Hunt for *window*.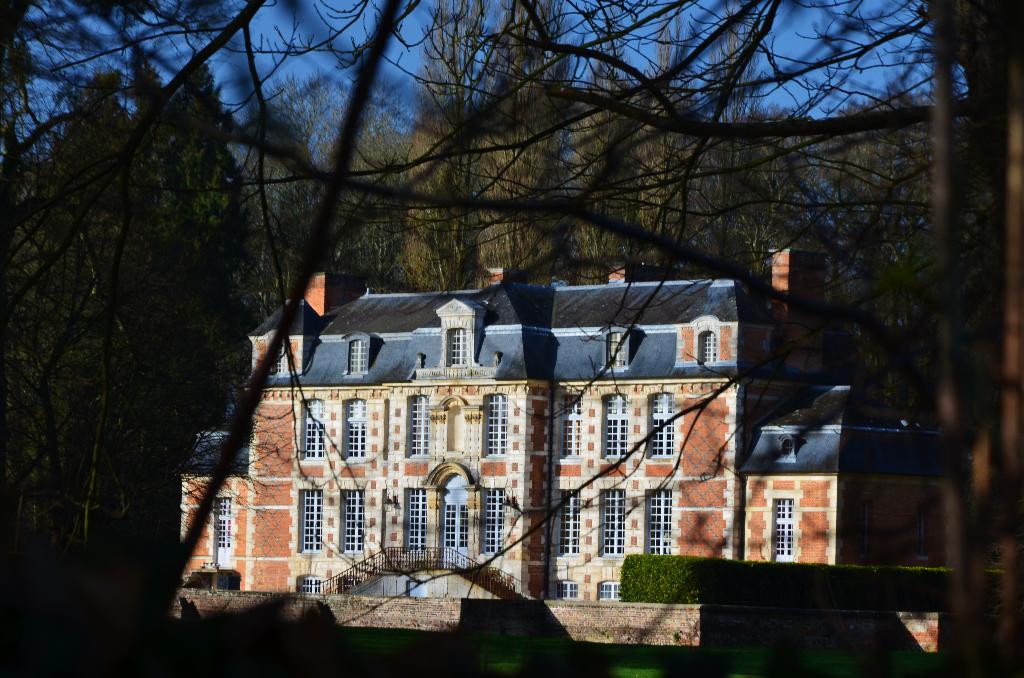
Hunted down at box=[348, 339, 367, 374].
